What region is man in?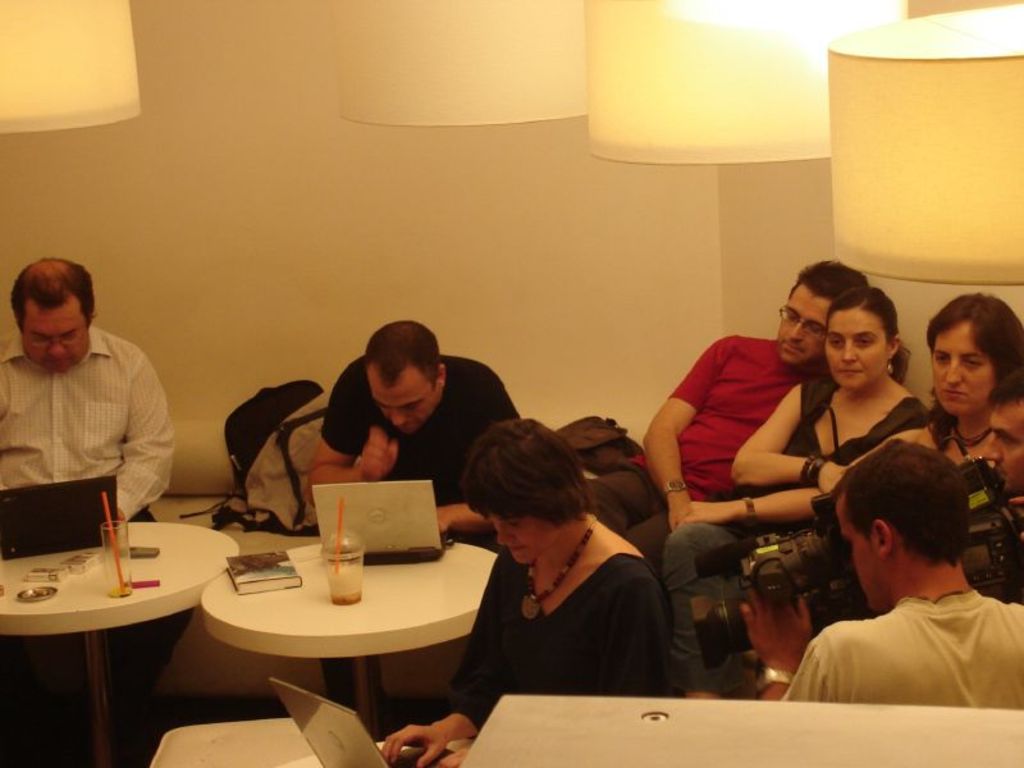
region(759, 444, 1023, 727).
